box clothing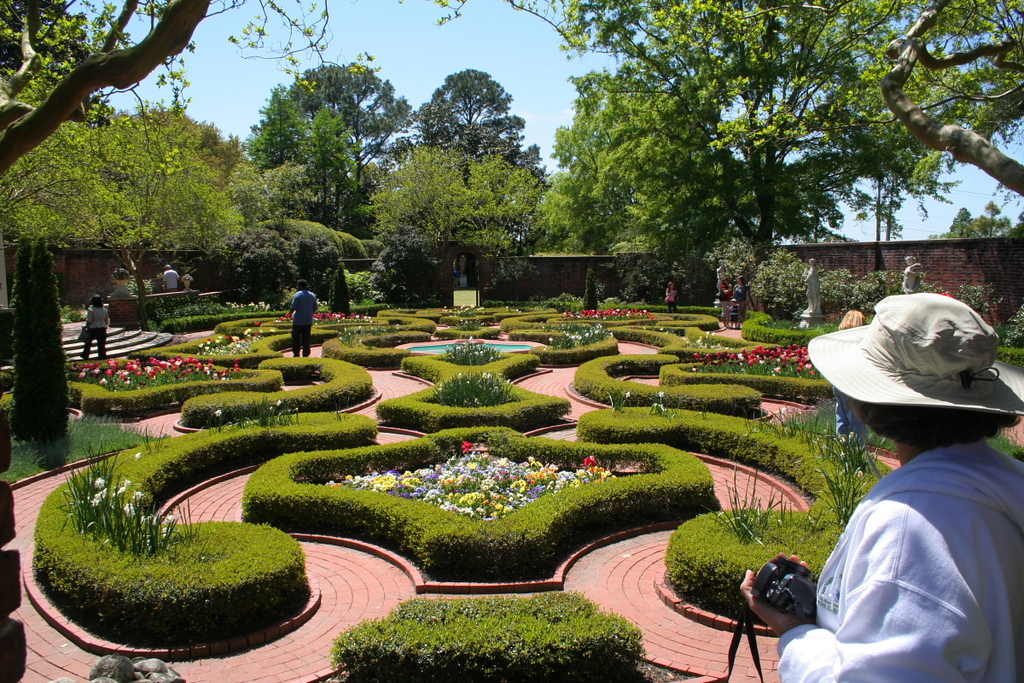
left=78, top=305, right=116, bottom=360
